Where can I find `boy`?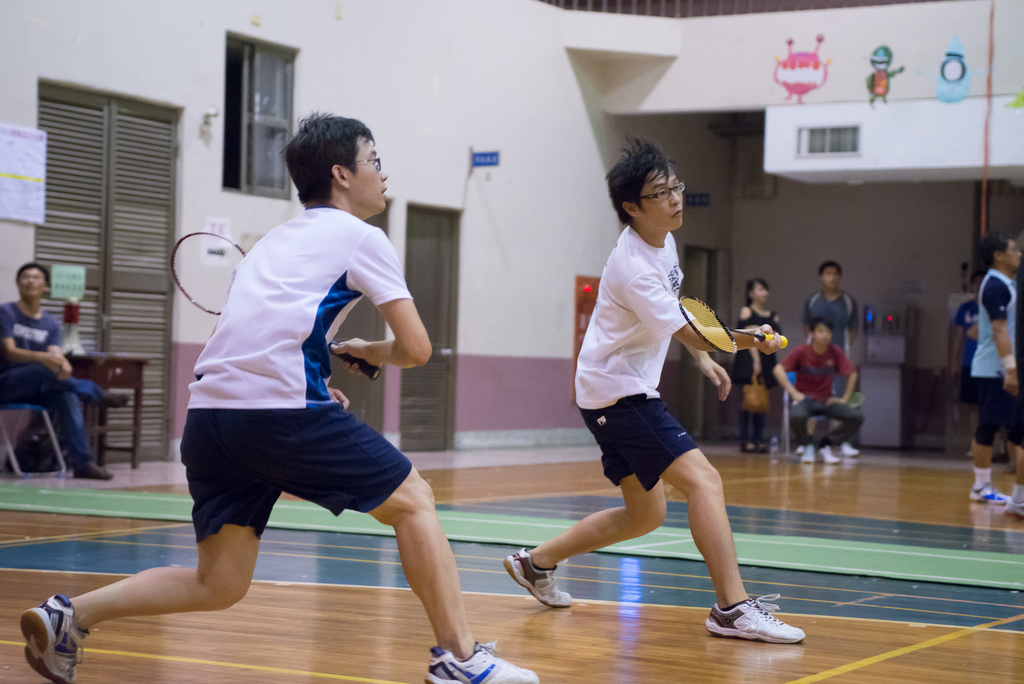
You can find it at bbox=[778, 314, 862, 463].
